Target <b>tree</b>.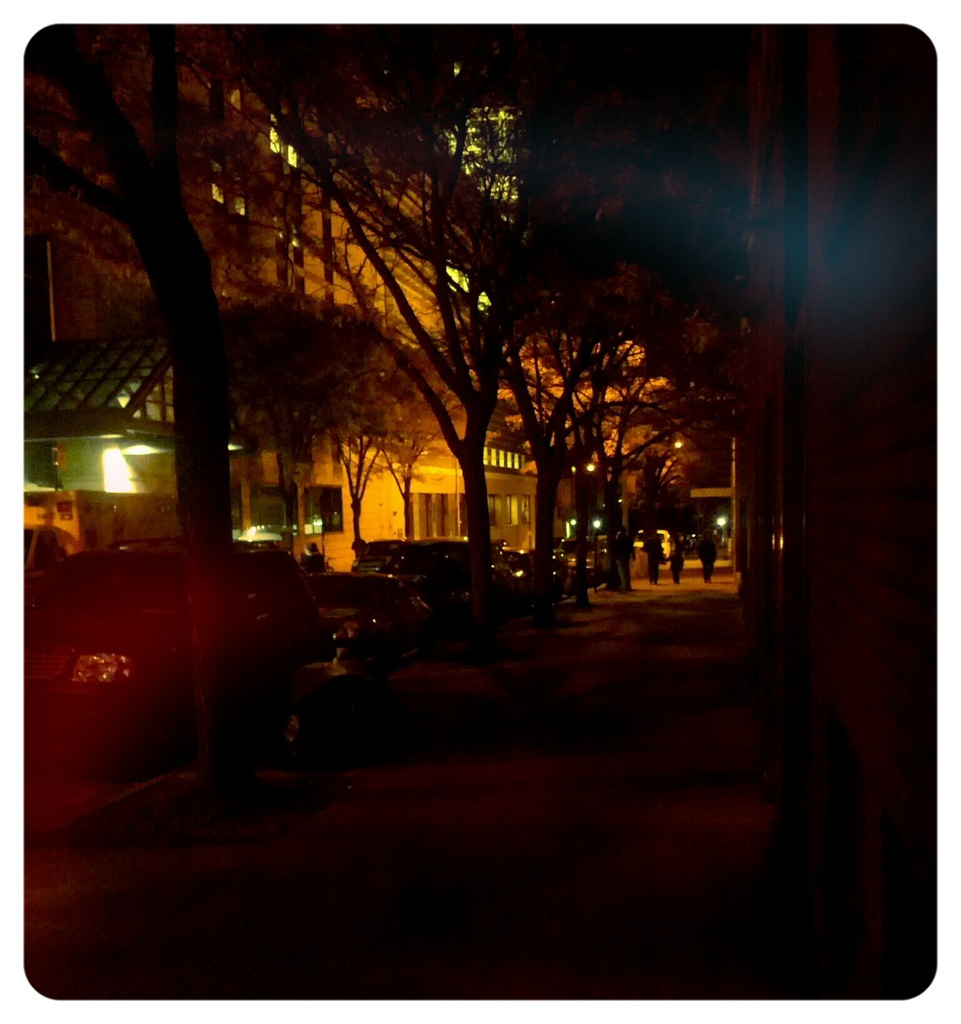
Target region: 191/13/713/623.
